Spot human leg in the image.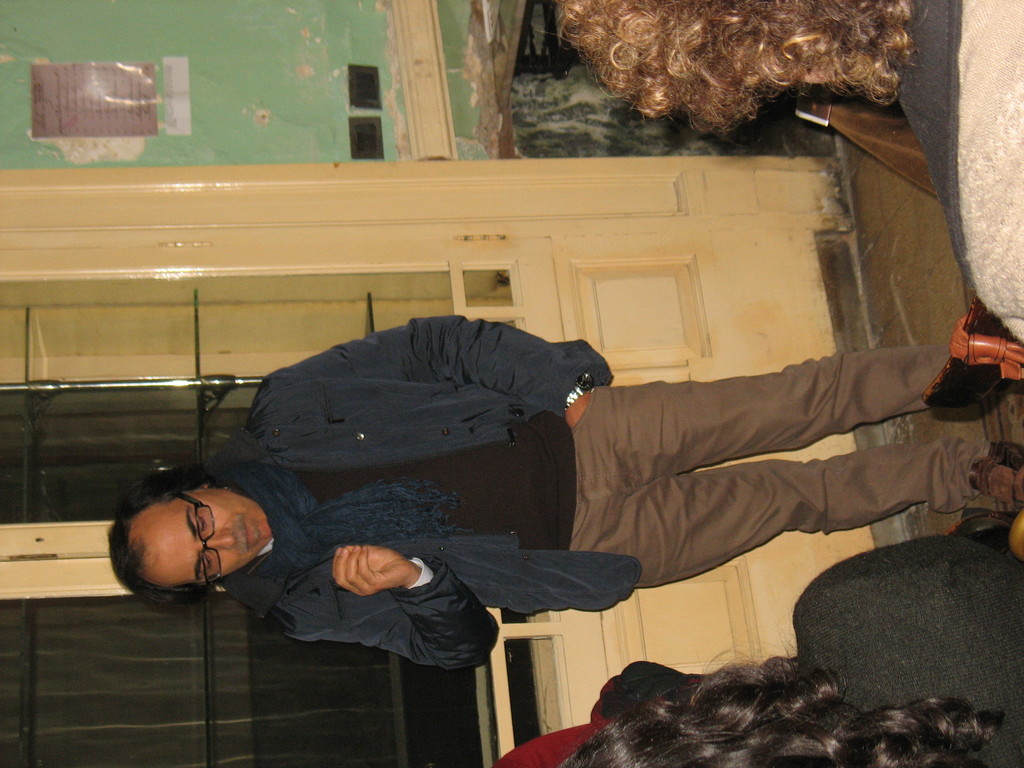
human leg found at (left=588, top=442, right=1023, bottom=595).
